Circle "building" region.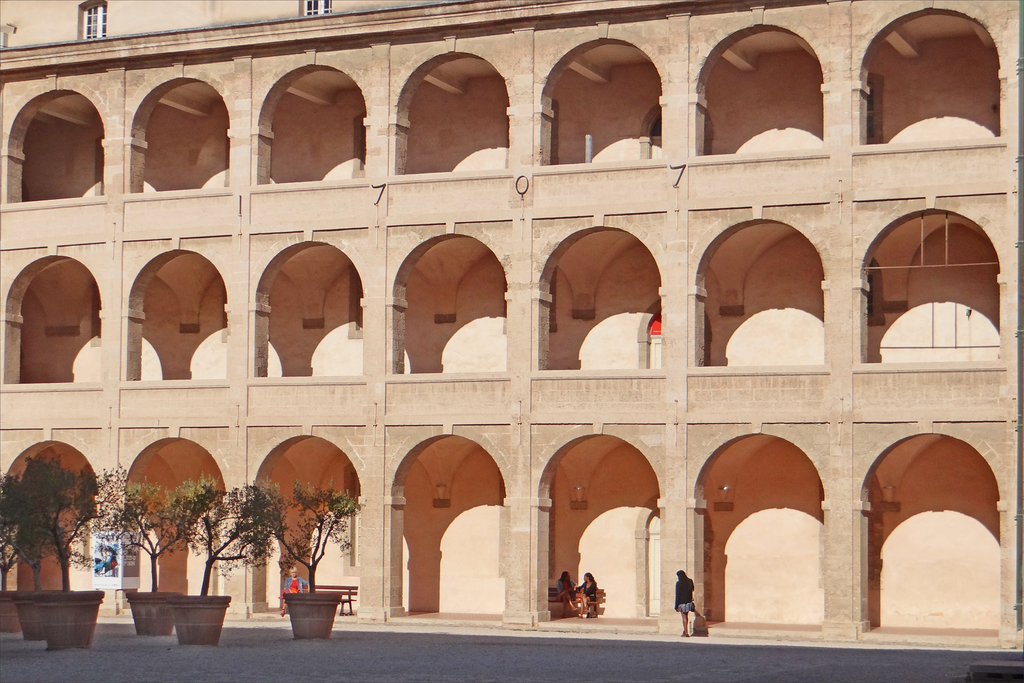
Region: detection(0, 0, 1023, 653).
